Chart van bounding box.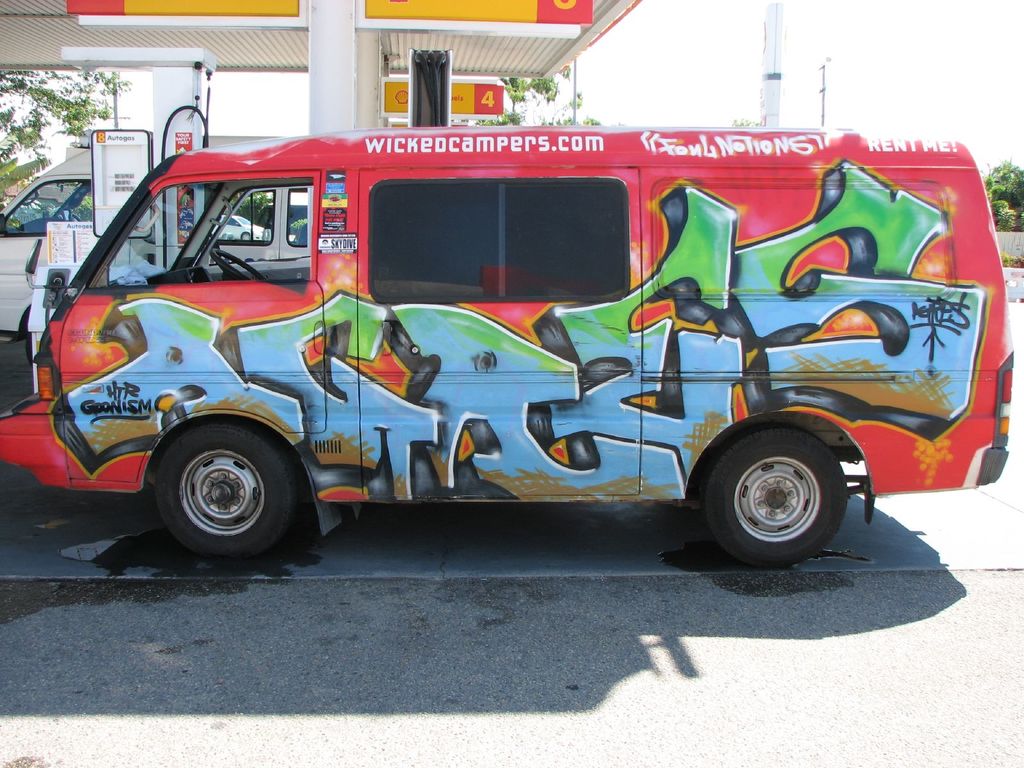
Charted: <box>0,132,308,366</box>.
